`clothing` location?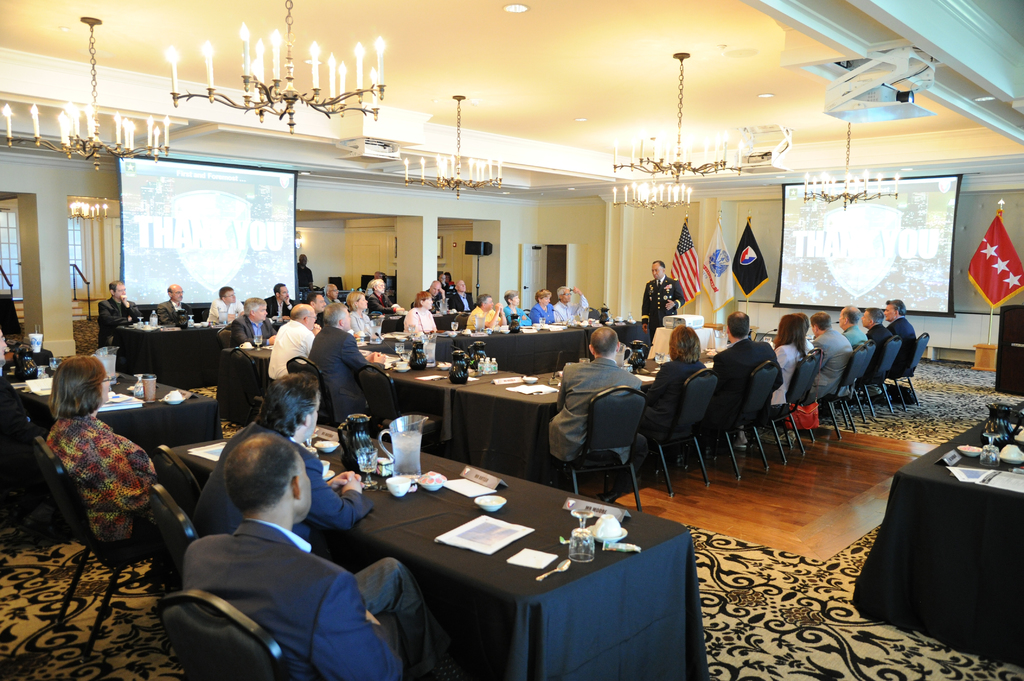
447/289/473/309
